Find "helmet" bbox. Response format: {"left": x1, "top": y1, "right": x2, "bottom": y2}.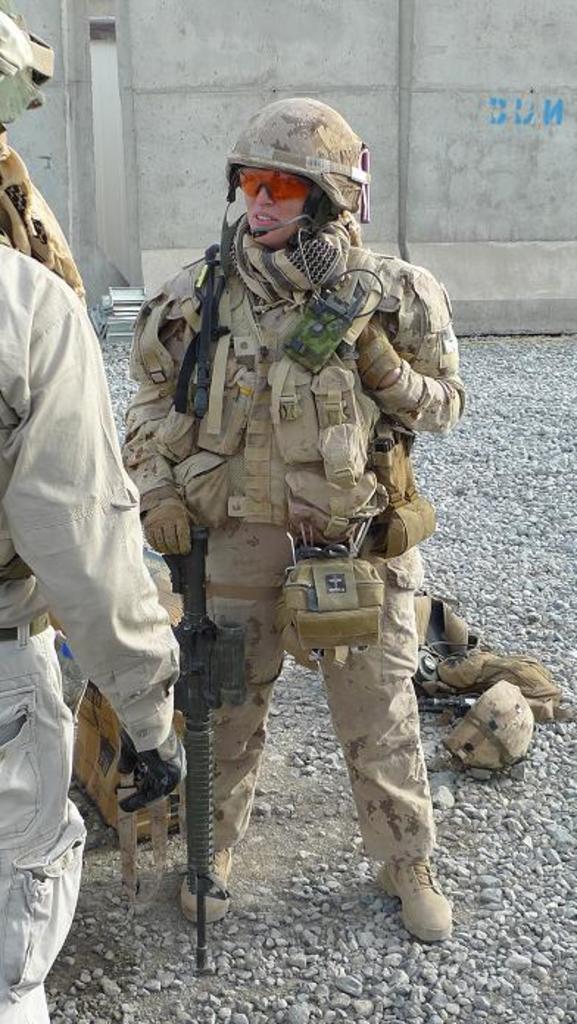
{"left": 0, "top": 0, "right": 53, "bottom": 127}.
